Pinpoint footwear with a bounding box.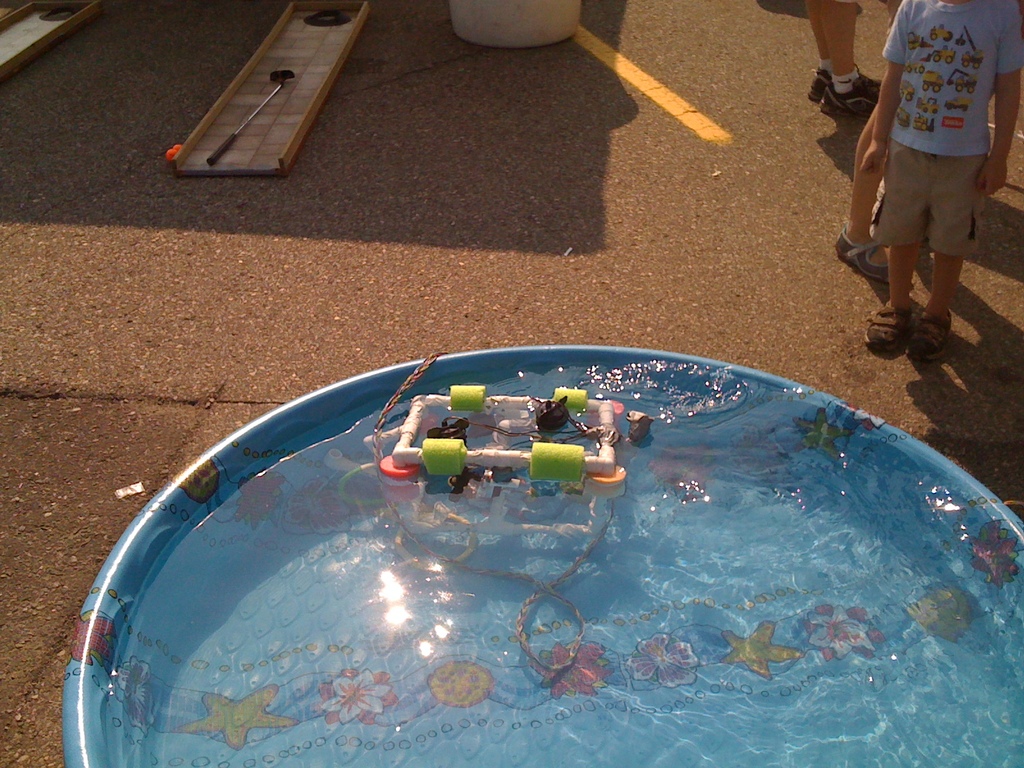
833,223,888,283.
